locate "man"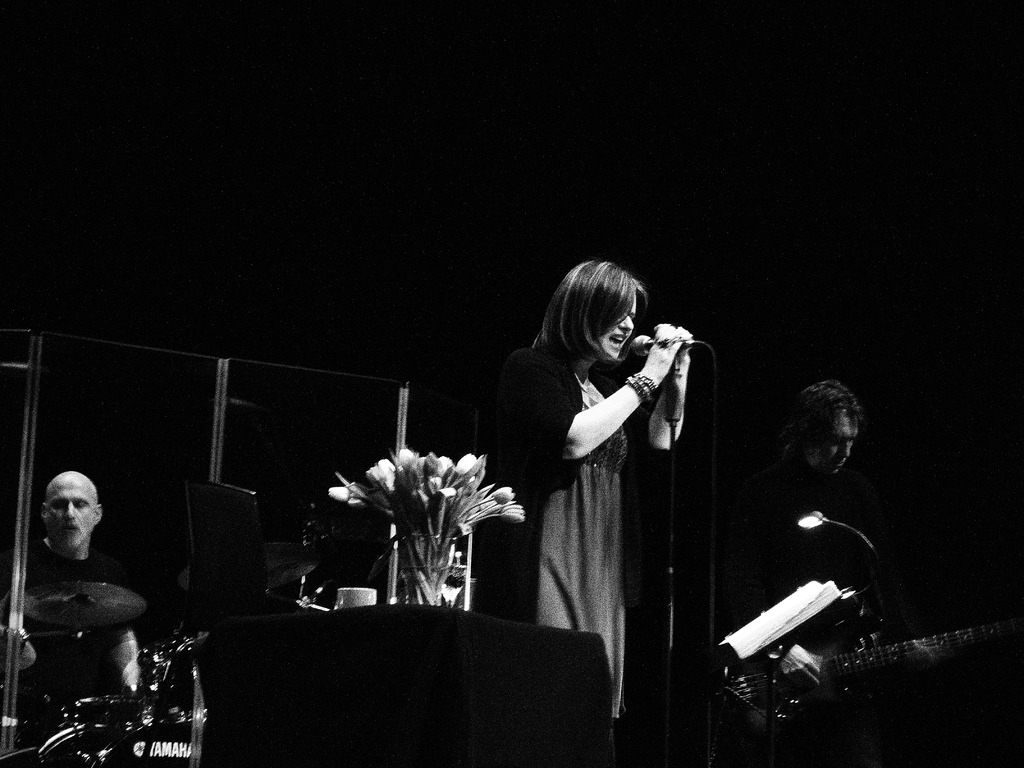
[left=710, top=362, right=892, bottom=675]
